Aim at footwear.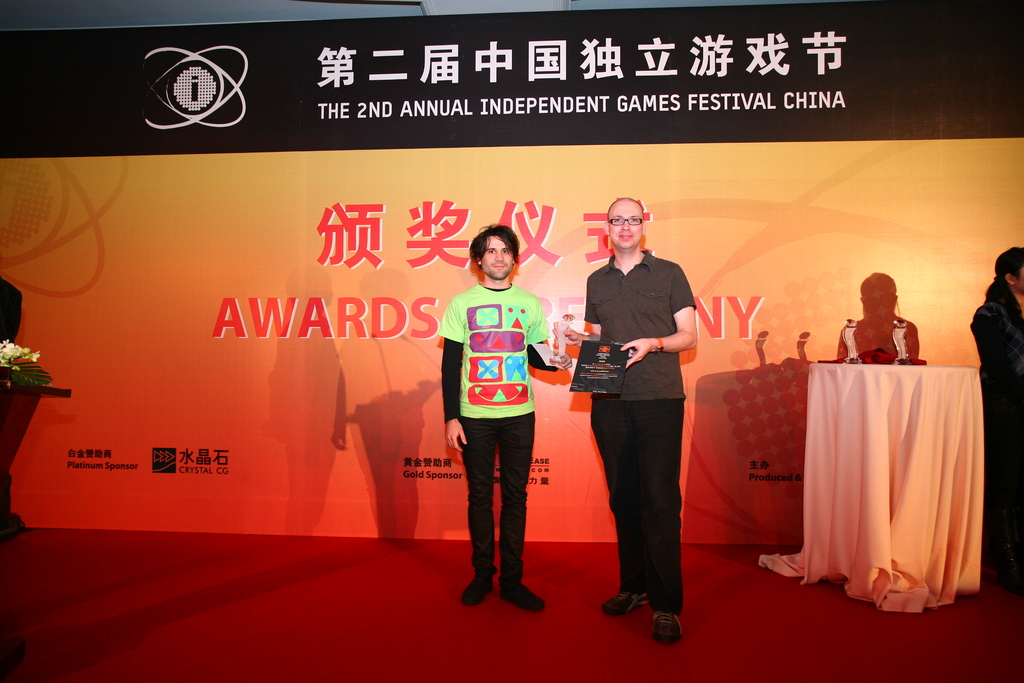
Aimed at select_region(648, 607, 689, 648).
